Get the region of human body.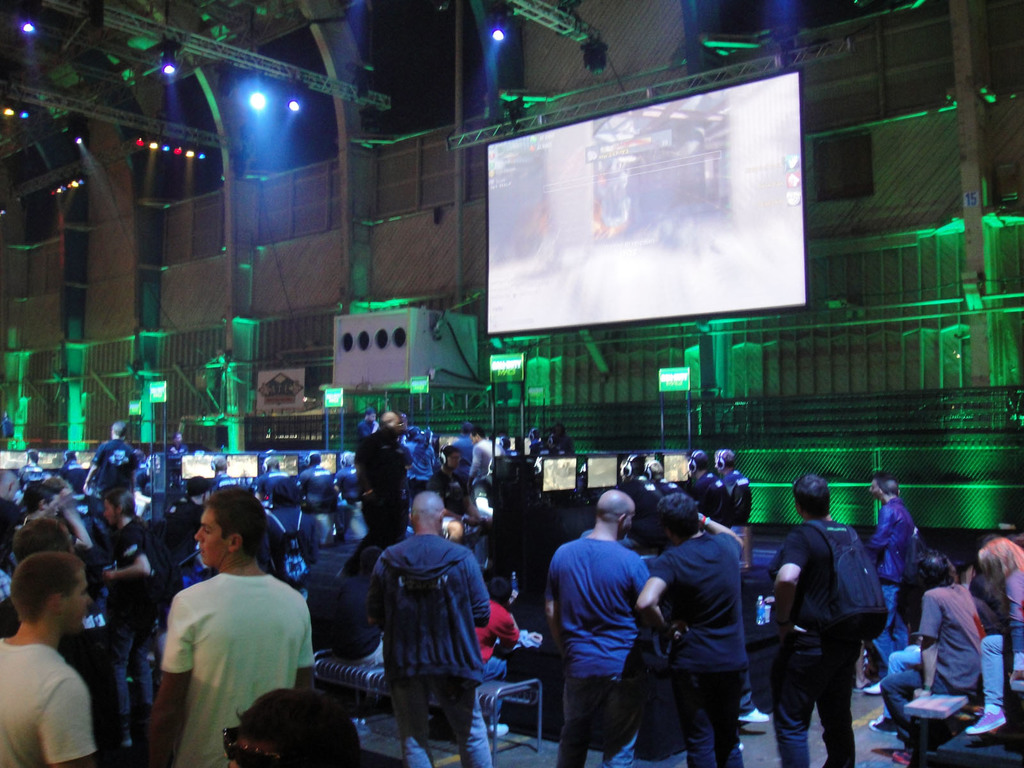
bbox=[641, 526, 748, 767].
